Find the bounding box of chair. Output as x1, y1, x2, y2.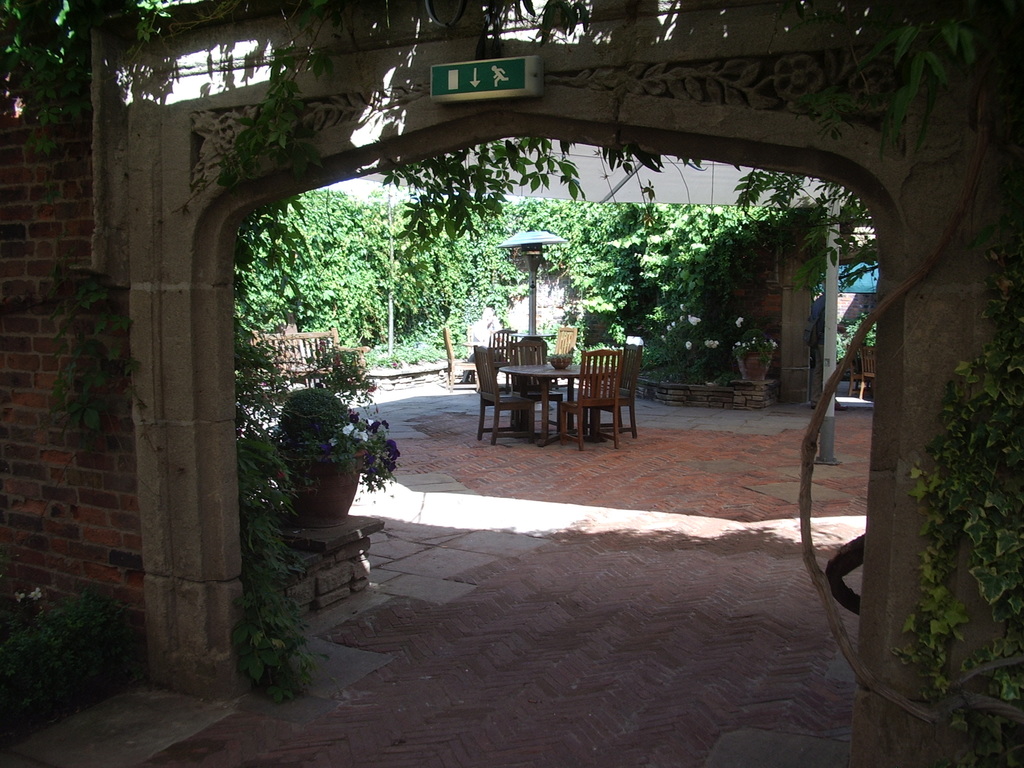
473, 341, 538, 447.
